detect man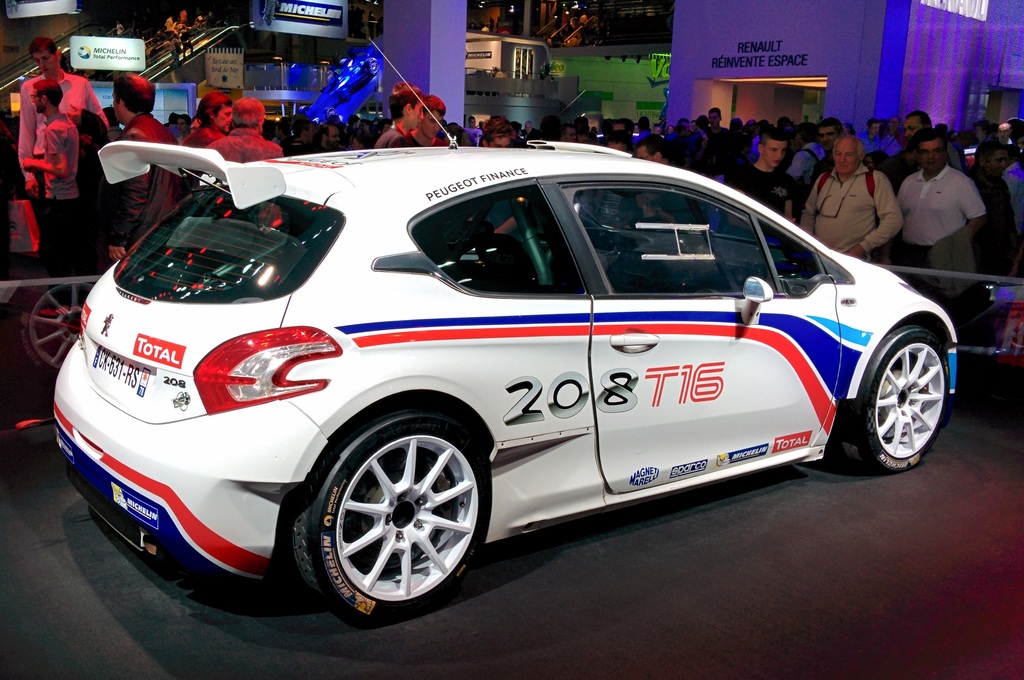
(x1=180, y1=88, x2=236, y2=150)
